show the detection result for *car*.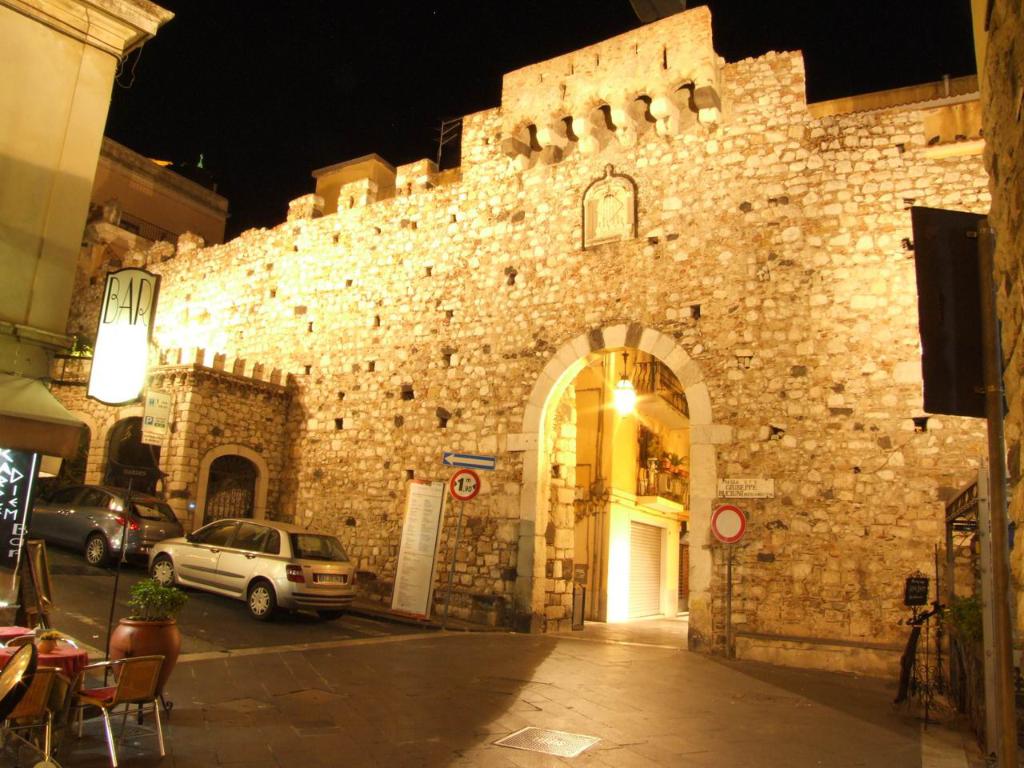
box(25, 484, 185, 568).
